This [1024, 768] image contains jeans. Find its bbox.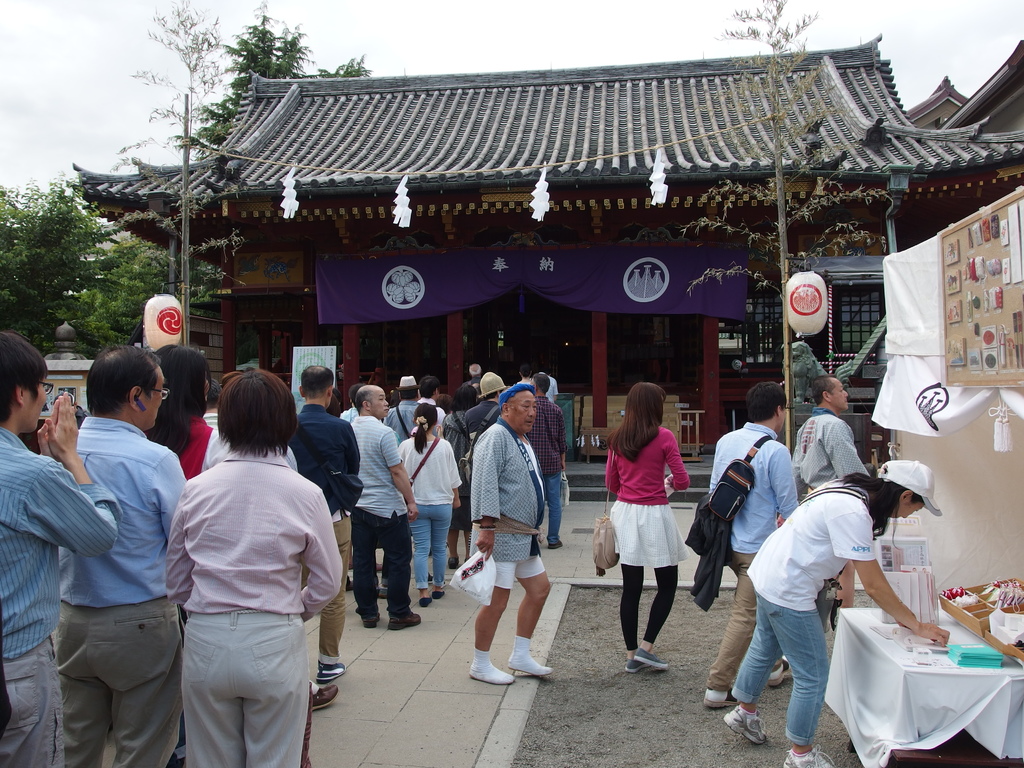
region(737, 588, 827, 748).
